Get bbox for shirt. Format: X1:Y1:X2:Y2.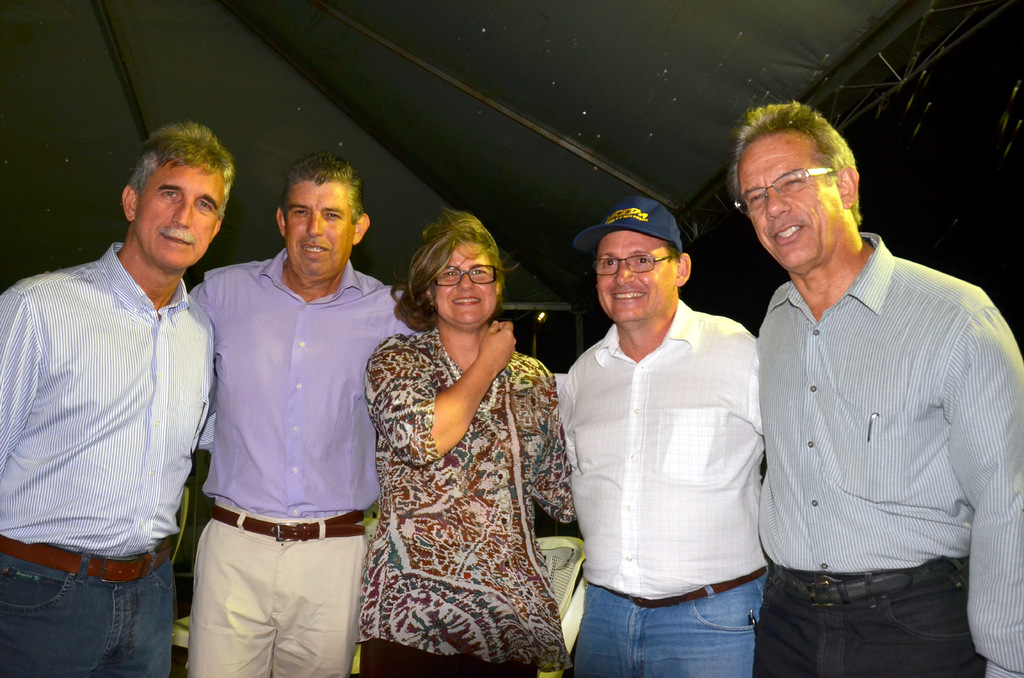
557:298:758:595.
